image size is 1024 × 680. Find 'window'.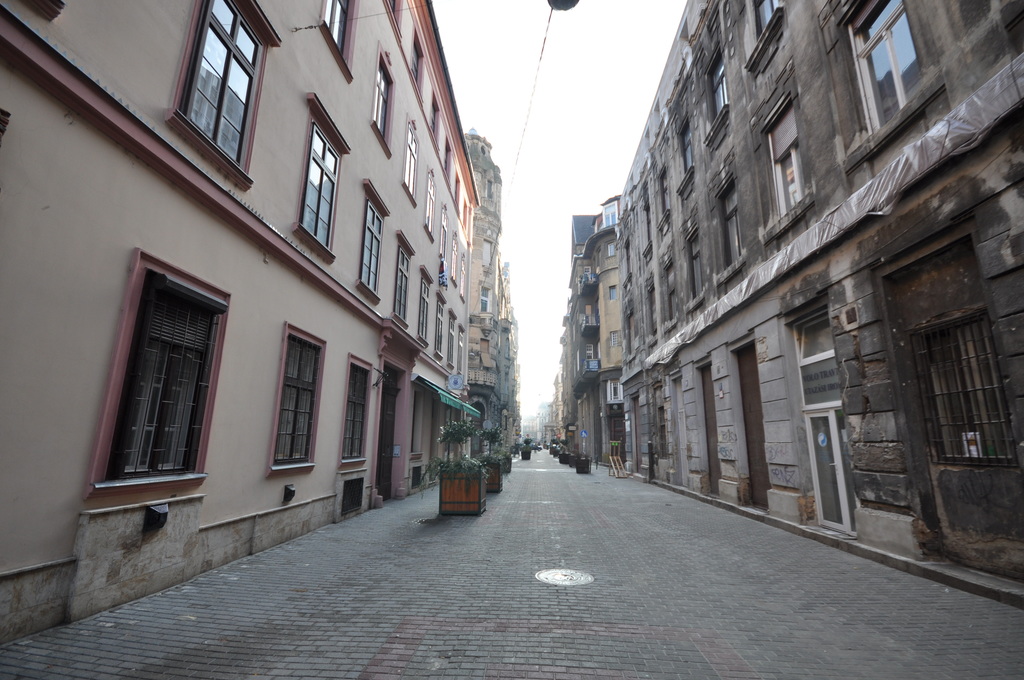
BBox(607, 286, 618, 298).
